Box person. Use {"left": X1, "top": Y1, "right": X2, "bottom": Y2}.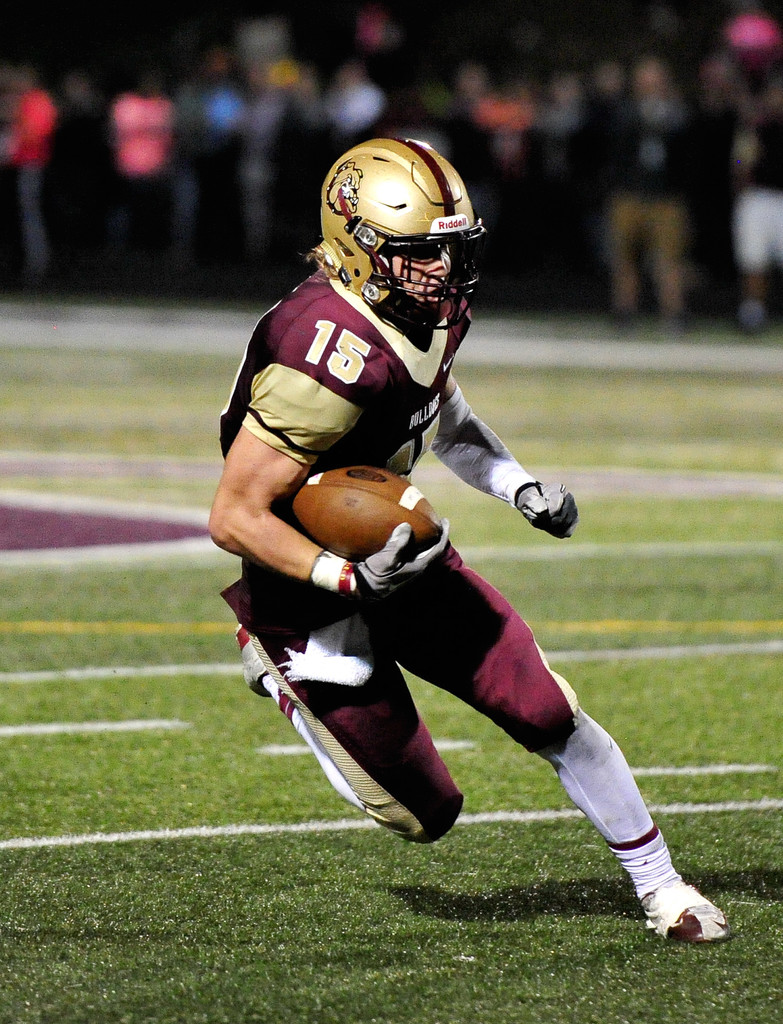
{"left": 214, "top": 178, "right": 624, "bottom": 925}.
